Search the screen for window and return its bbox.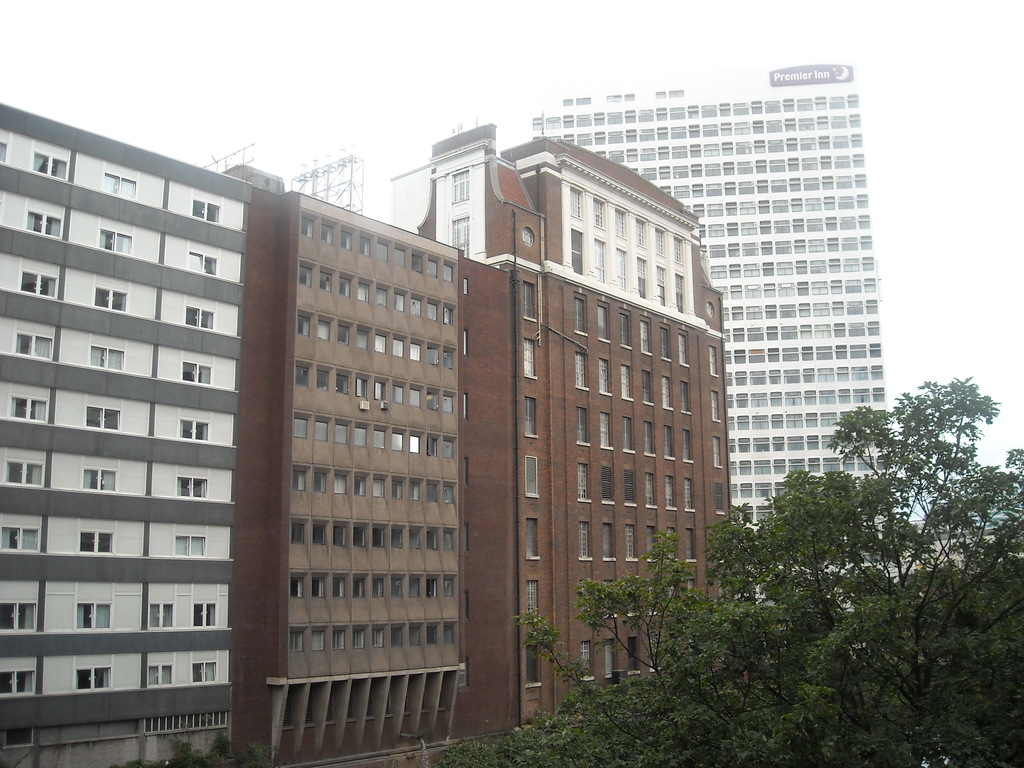
Found: box=[670, 127, 686, 138].
